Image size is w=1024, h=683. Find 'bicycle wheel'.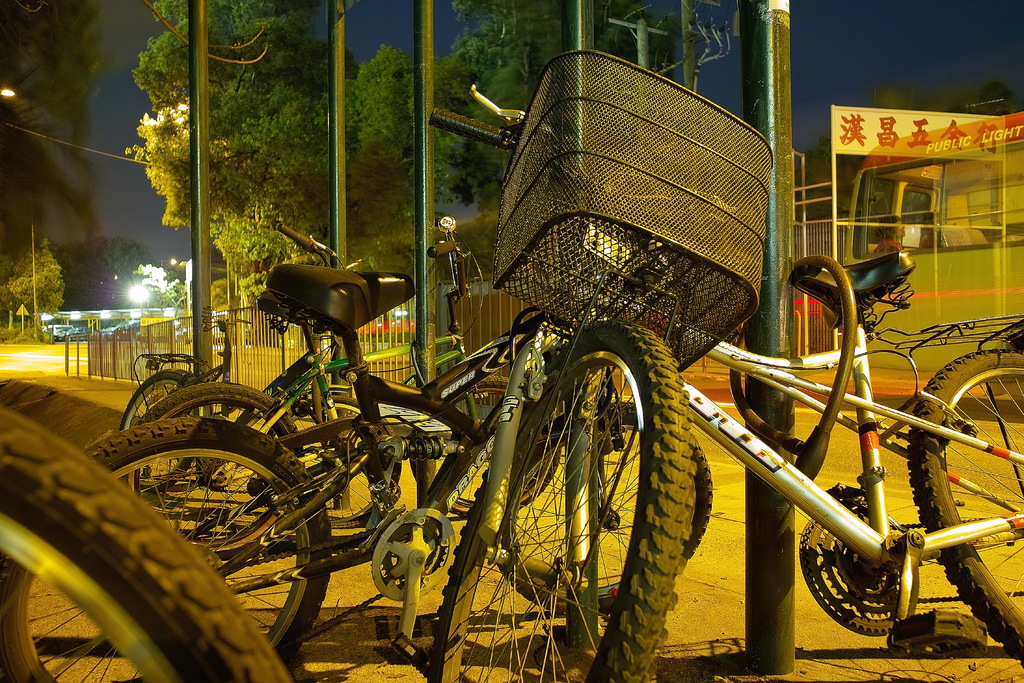
rect(495, 404, 710, 620).
